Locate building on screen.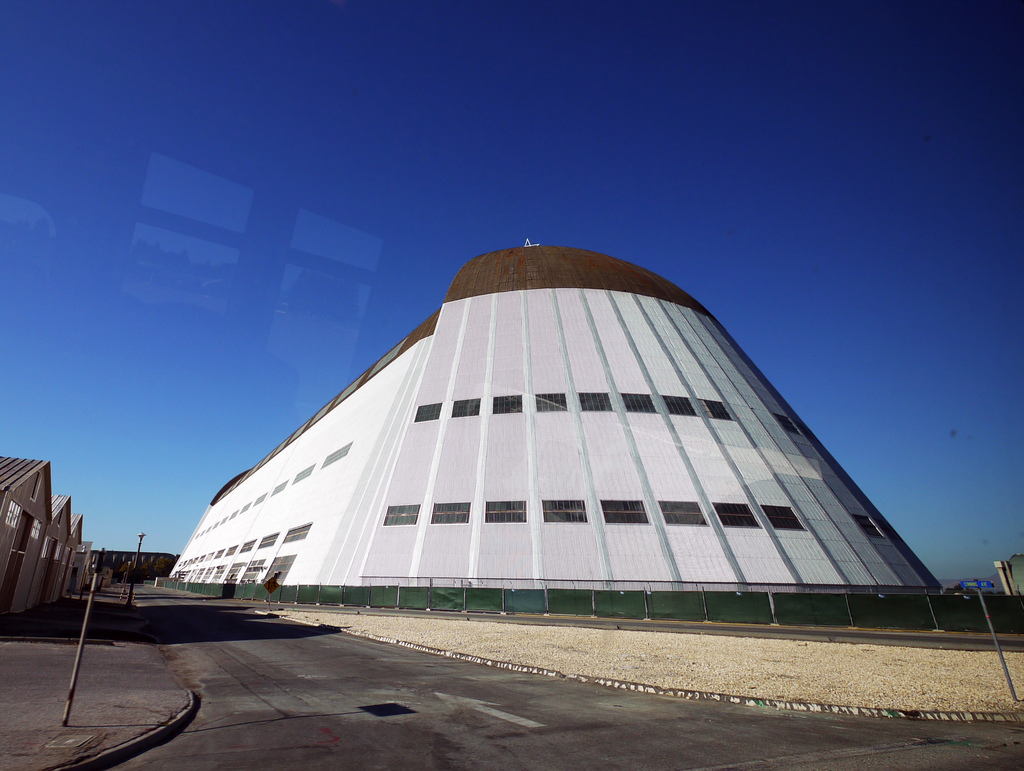
On screen at pyautogui.locateOnScreen(167, 234, 941, 589).
